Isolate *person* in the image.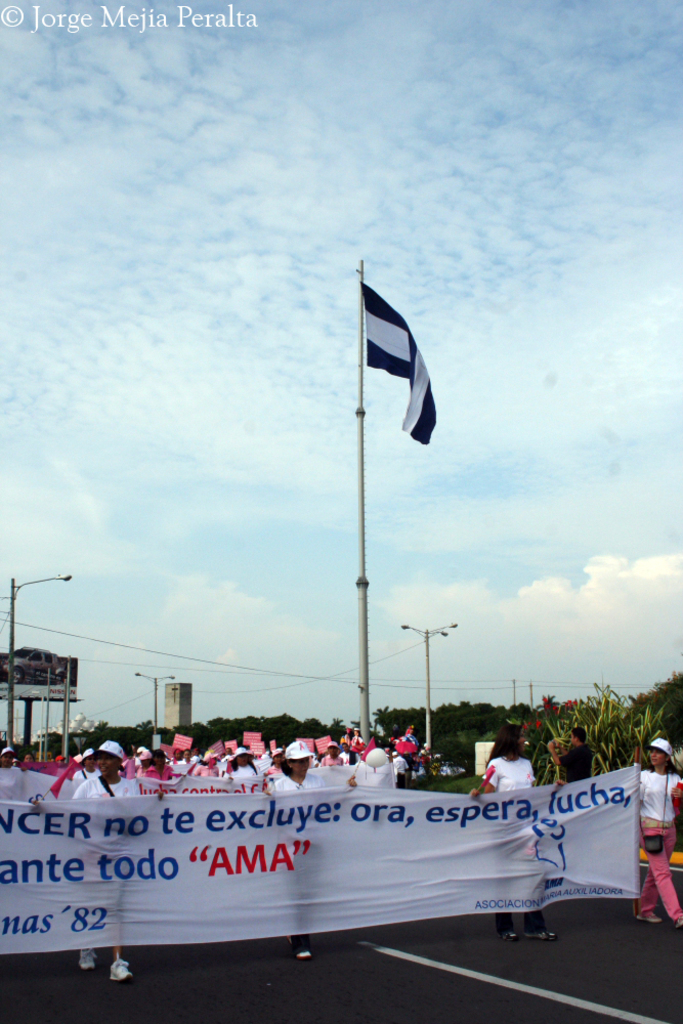
Isolated region: (x1=472, y1=728, x2=559, y2=944).
